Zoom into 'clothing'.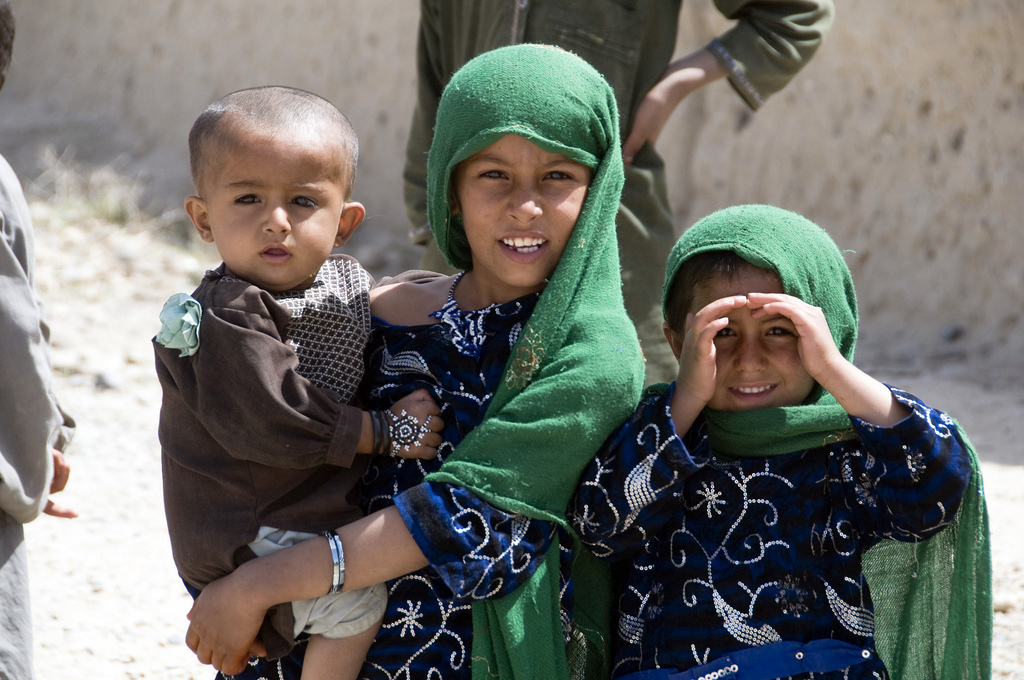
Zoom target: l=0, t=153, r=75, b=679.
